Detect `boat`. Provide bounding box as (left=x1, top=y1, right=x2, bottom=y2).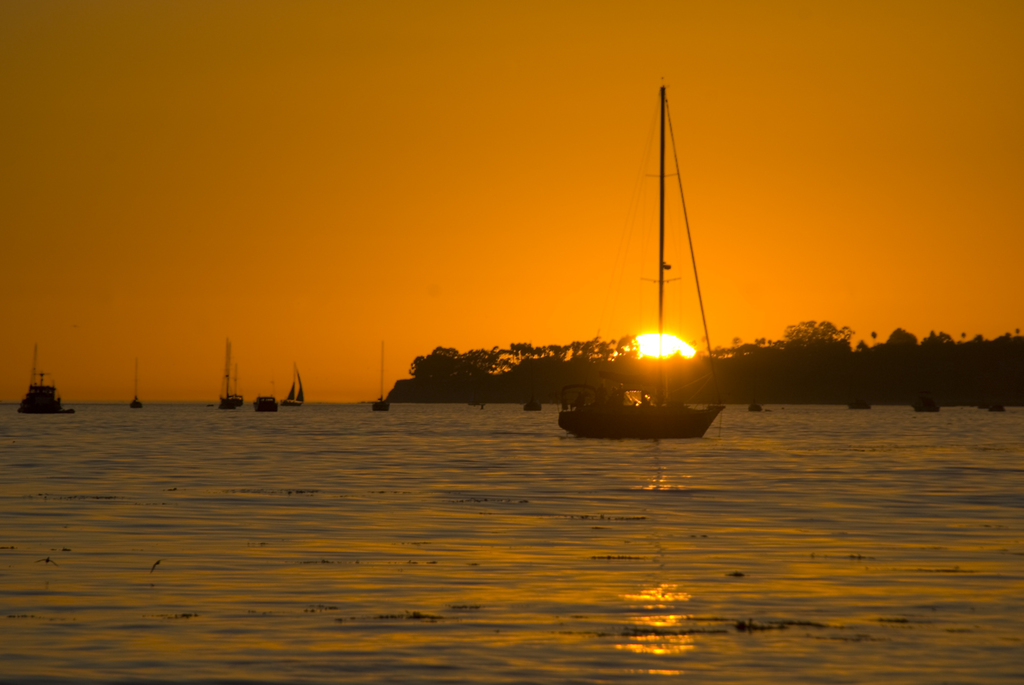
(left=249, top=394, right=280, bottom=421).
